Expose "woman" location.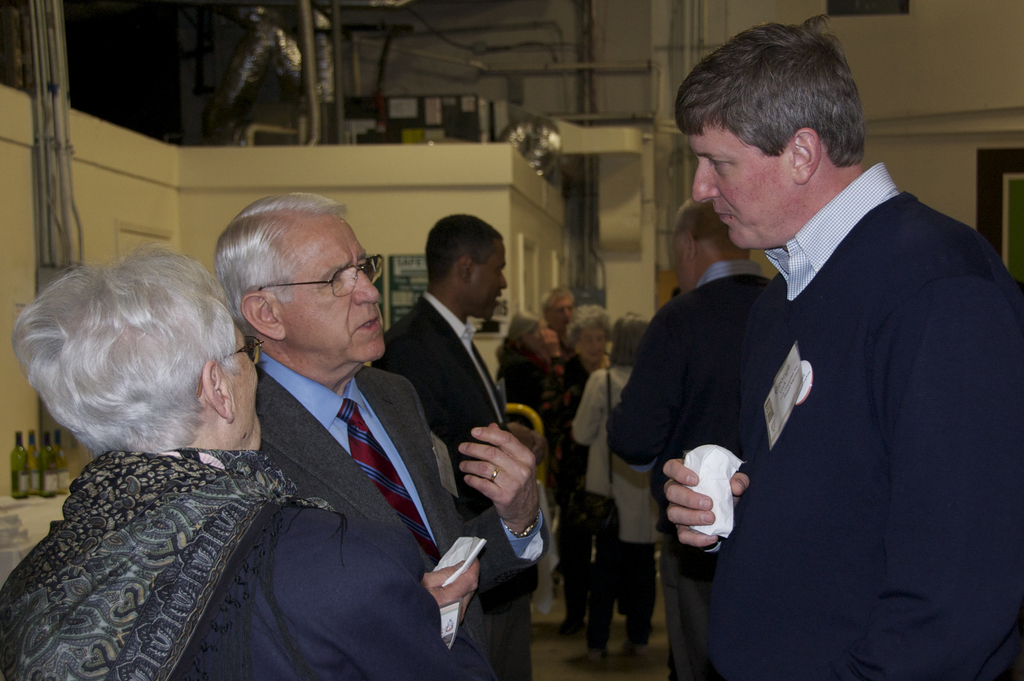
Exposed at (0, 245, 492, 680).
